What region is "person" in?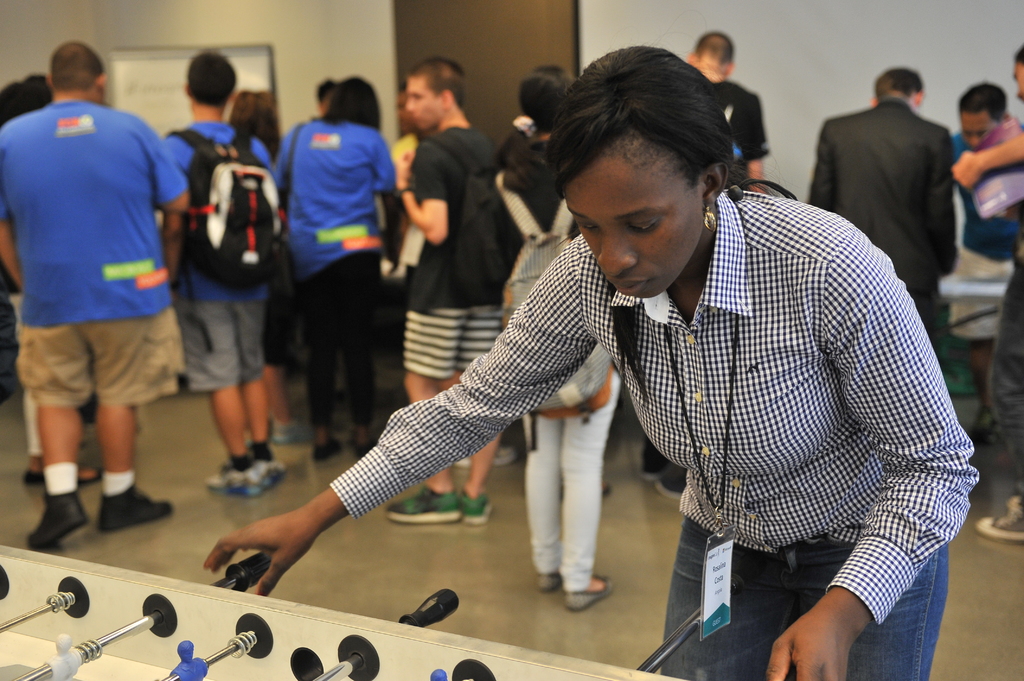
(left=0, top=68, right=110, bottom=497).
